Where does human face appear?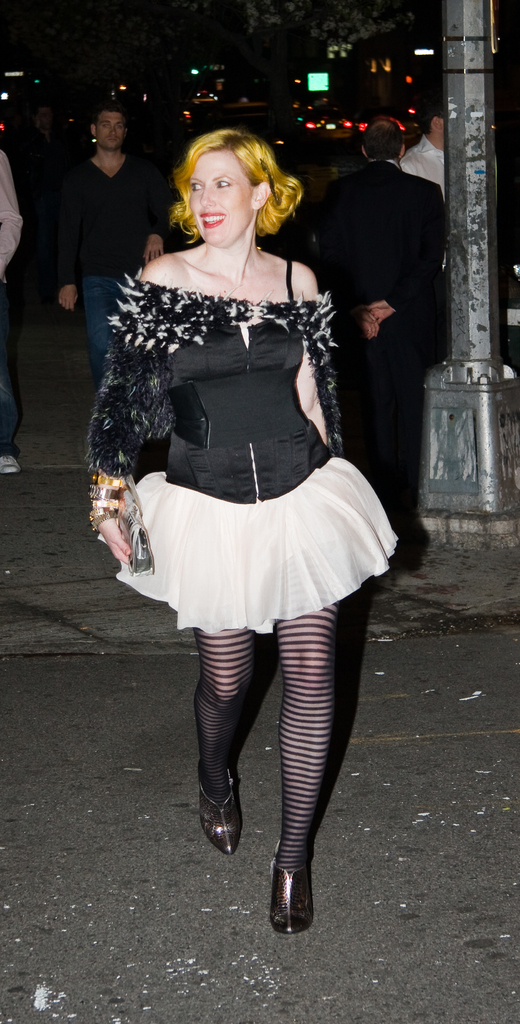
Appears at (x1=96, y1=115, x2=122, y2=148).
